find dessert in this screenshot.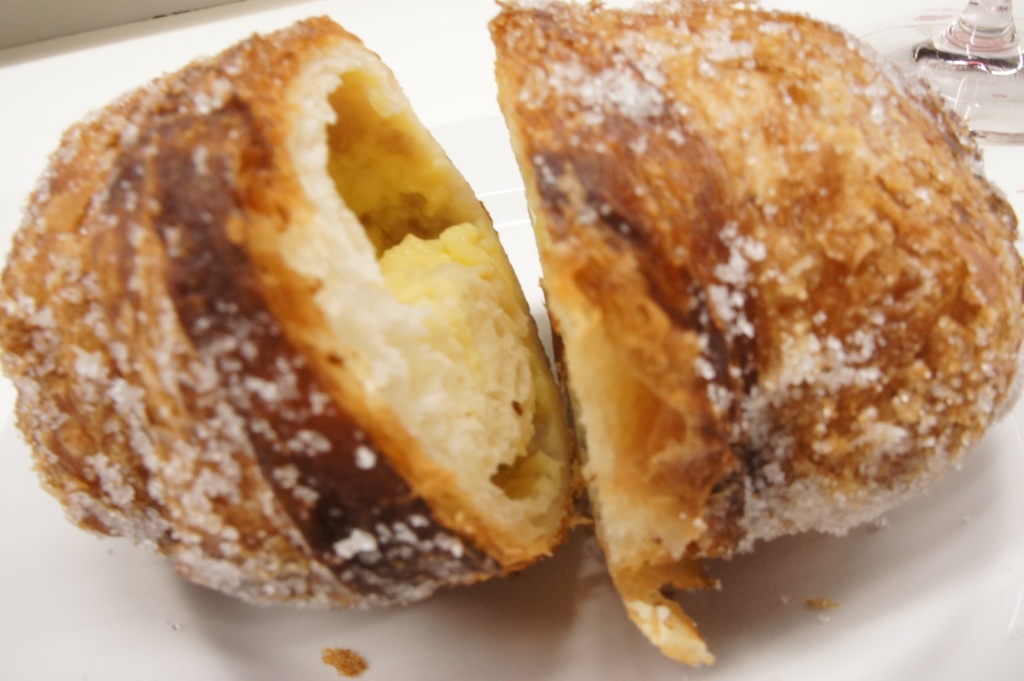
The bounding box for dessert is <region>484, 1, 1023, 662</region>.
